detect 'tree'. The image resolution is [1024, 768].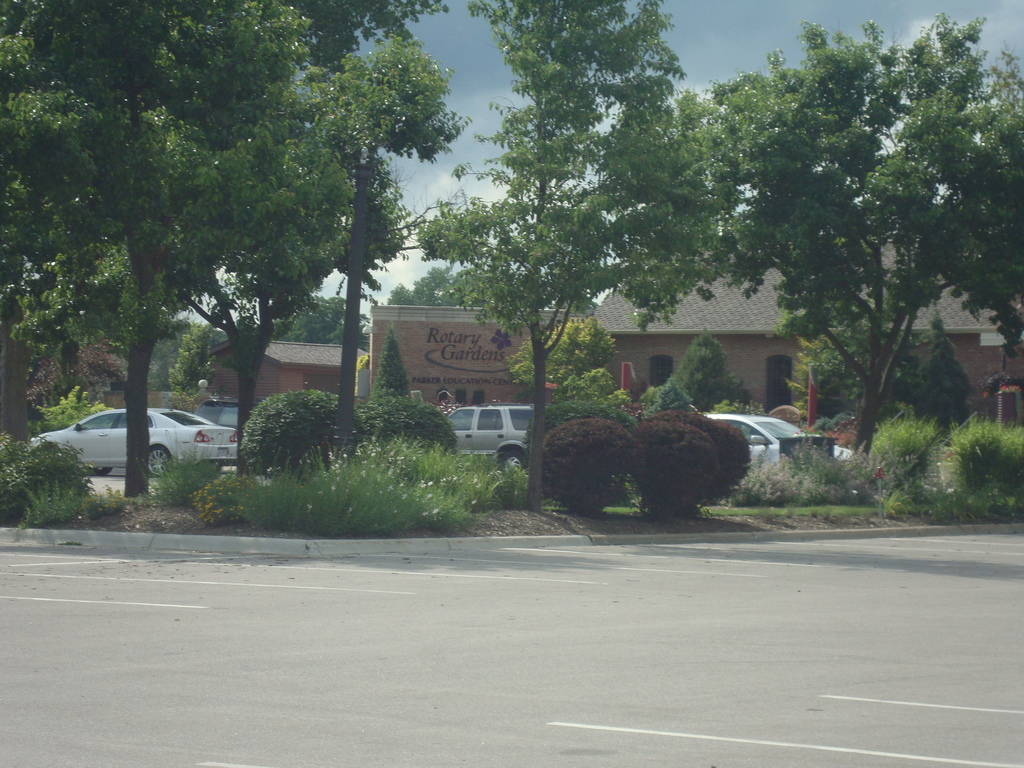
[382, 267, 488, 309].
